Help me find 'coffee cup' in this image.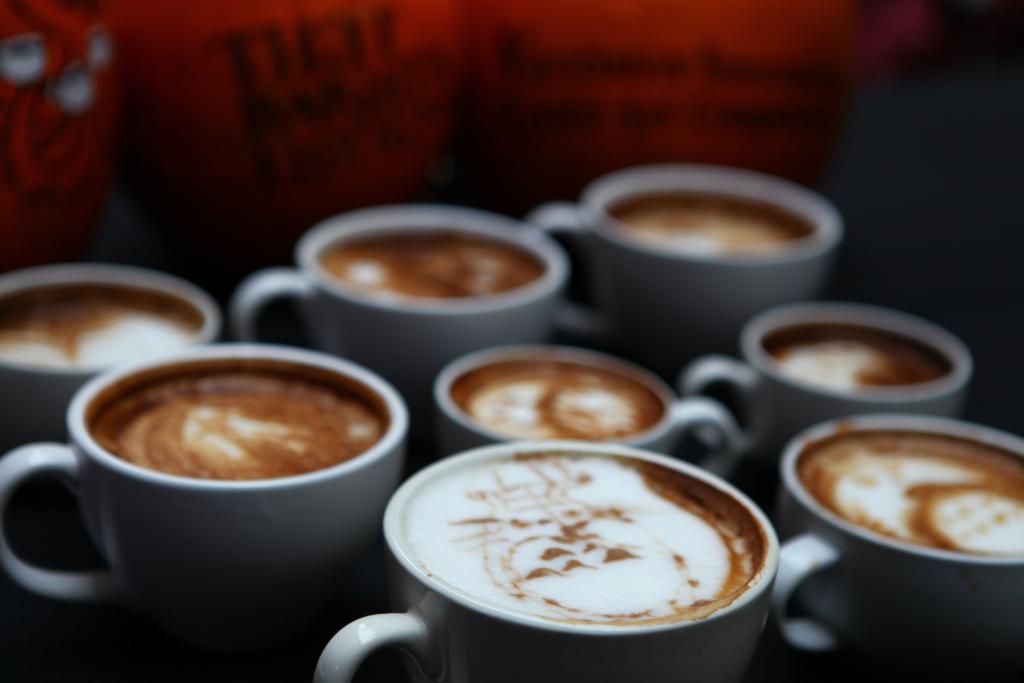
Found it: <bbox>0, 258, 218, 441</bbox>.
